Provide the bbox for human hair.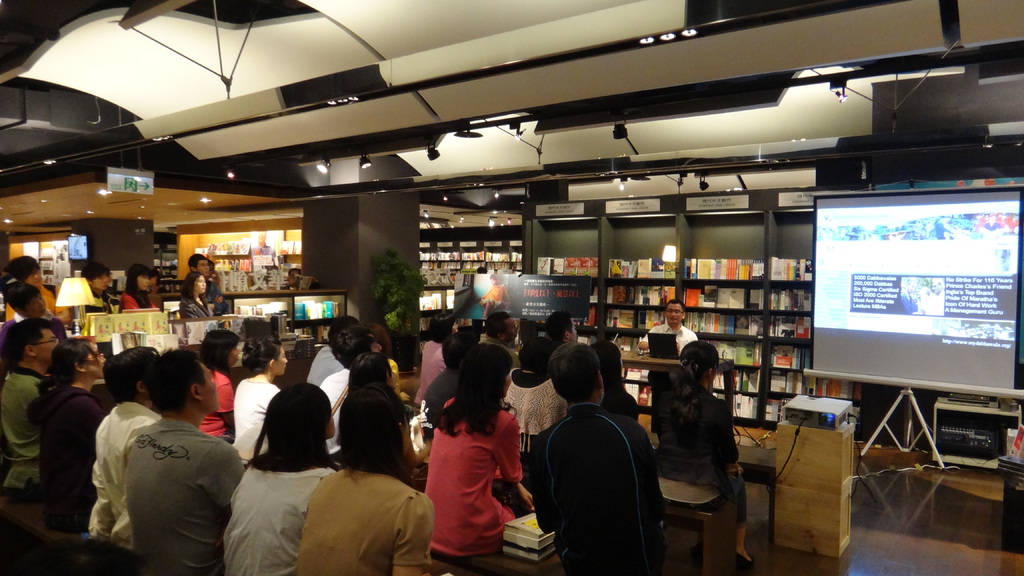
bbox=[141, 347, 204, 414].
